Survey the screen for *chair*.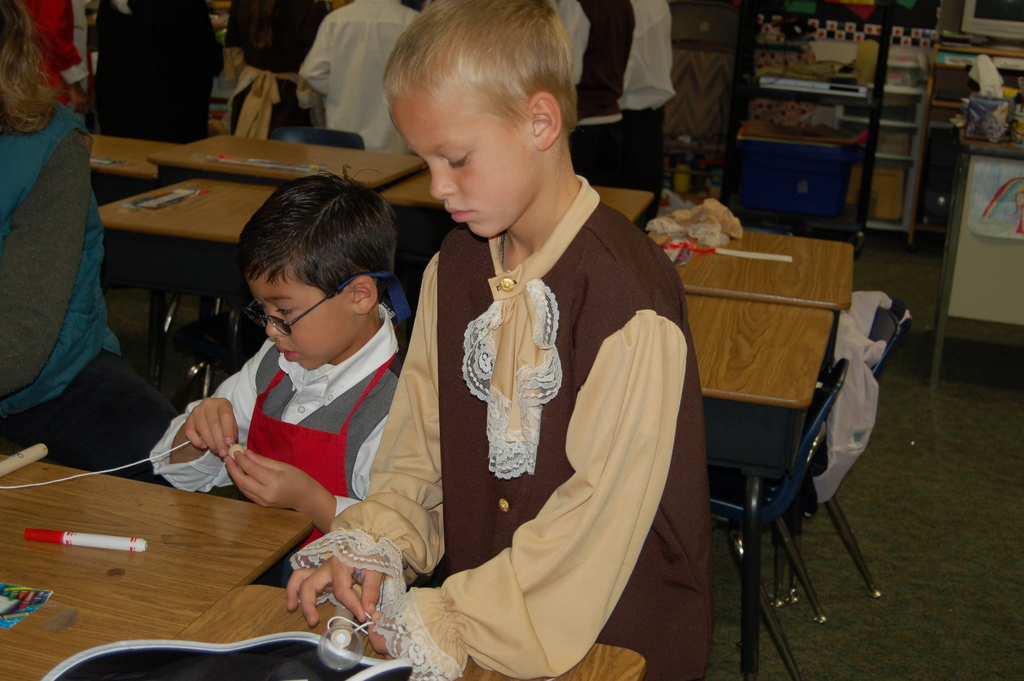
Survey found: locate(262, 117, 378, 162).
